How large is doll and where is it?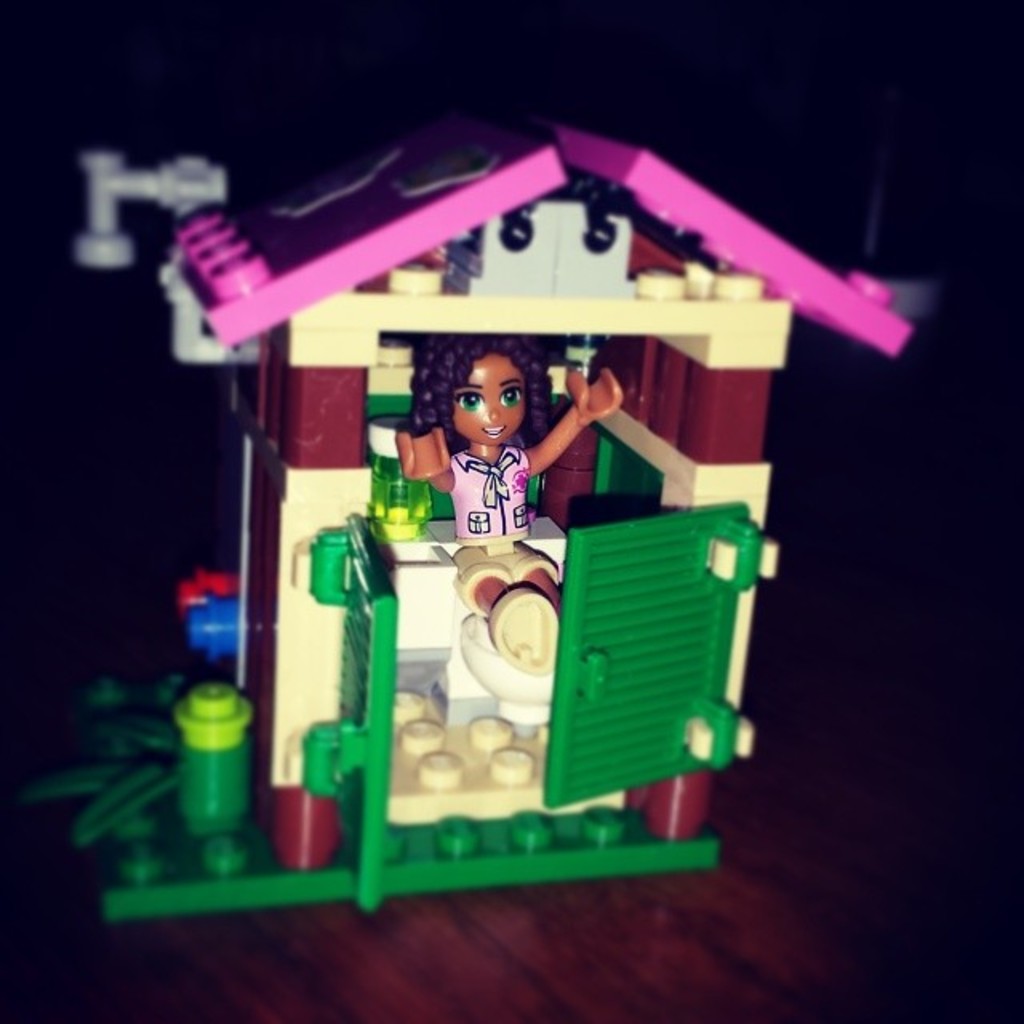
Bounding box: {"left": 368, "top": 326, "right": 629, "bottom": 554}.
